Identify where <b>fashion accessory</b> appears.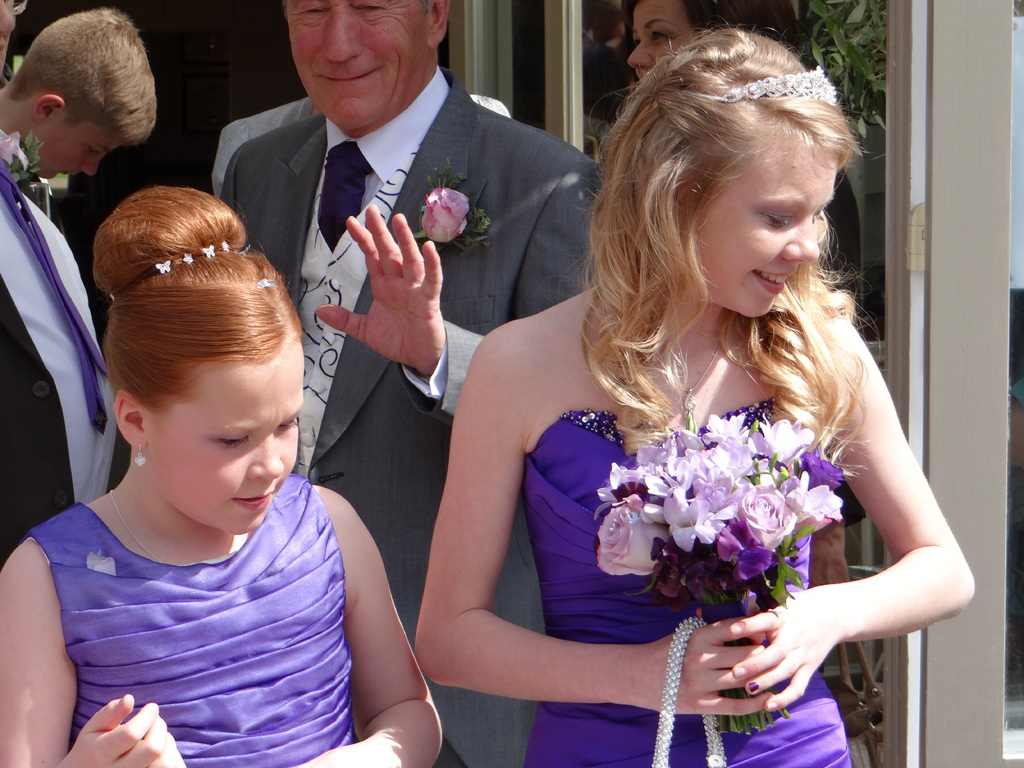
Appears at (108,488,164,563).
